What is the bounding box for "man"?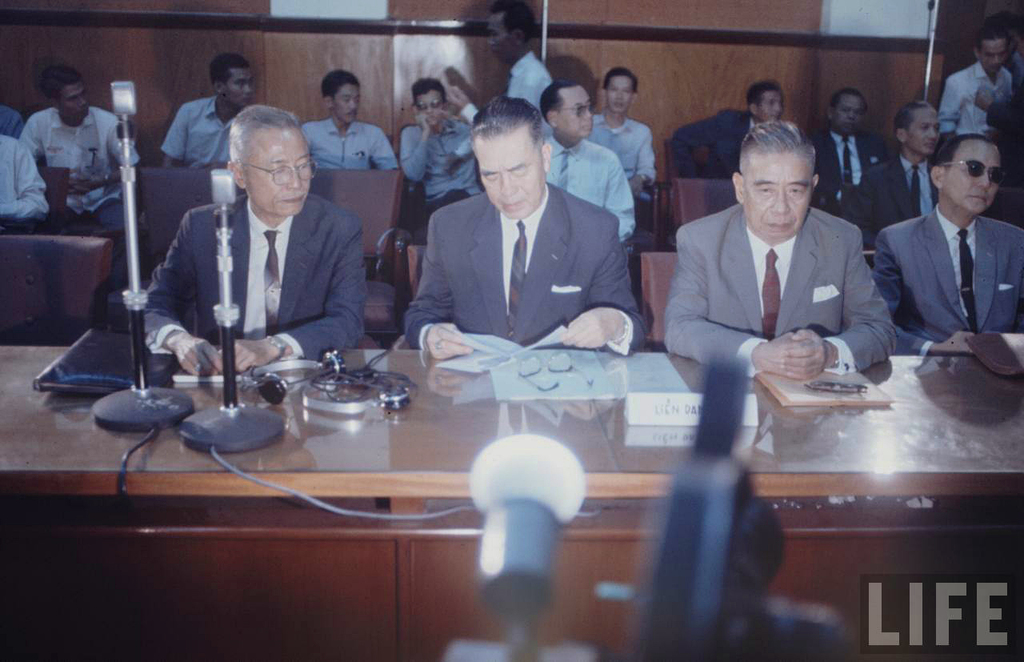
158/54/256/171.
